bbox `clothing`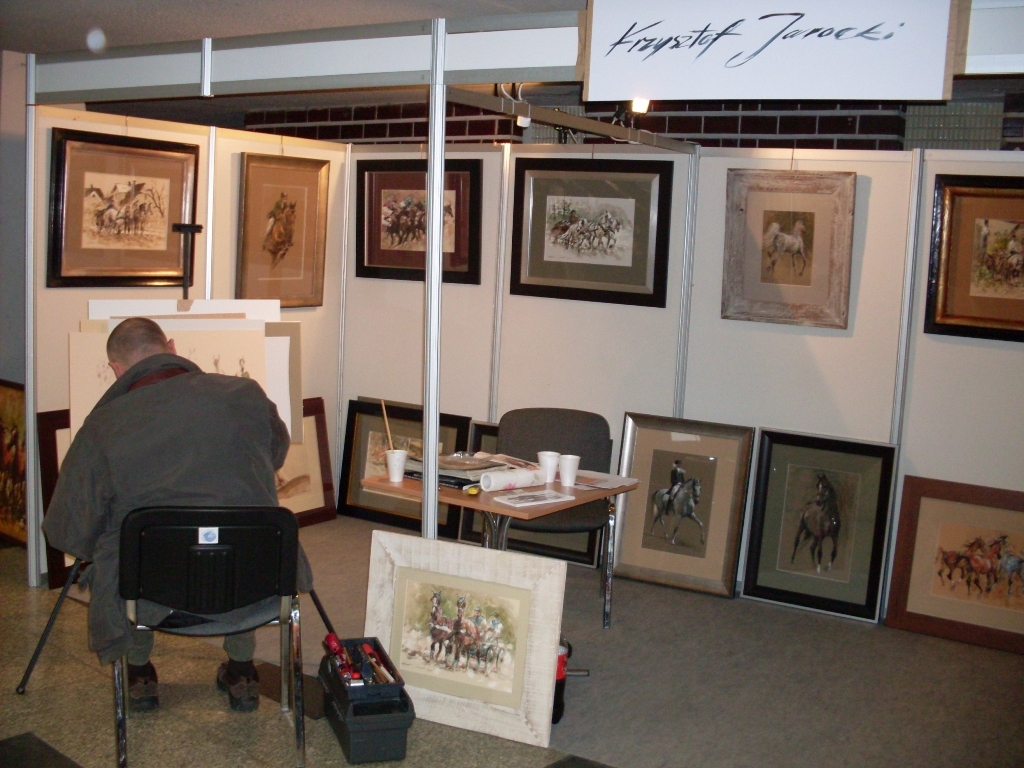
674,470,687,485
